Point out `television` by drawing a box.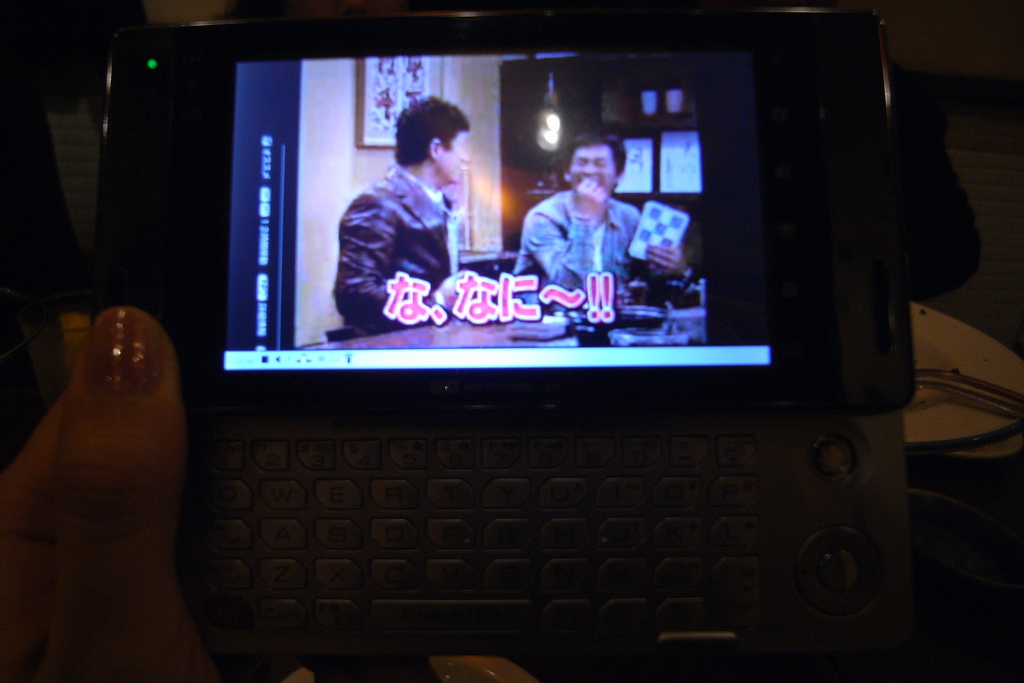
bbox=[224, 40, 787, 378].
